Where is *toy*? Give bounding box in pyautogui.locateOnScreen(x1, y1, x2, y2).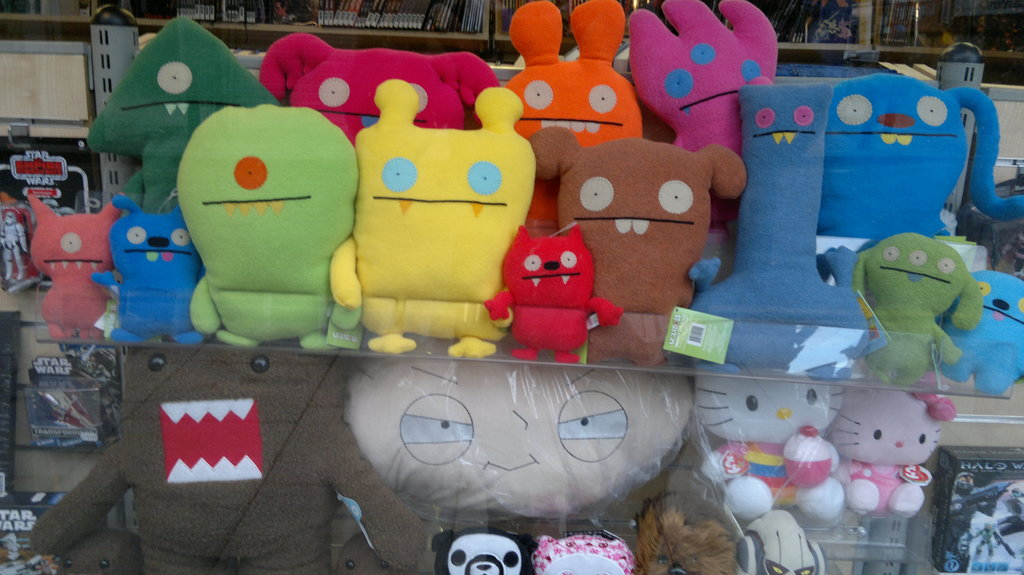
pyautogui.locateOnScreen(818, 77, 1023, 226).
